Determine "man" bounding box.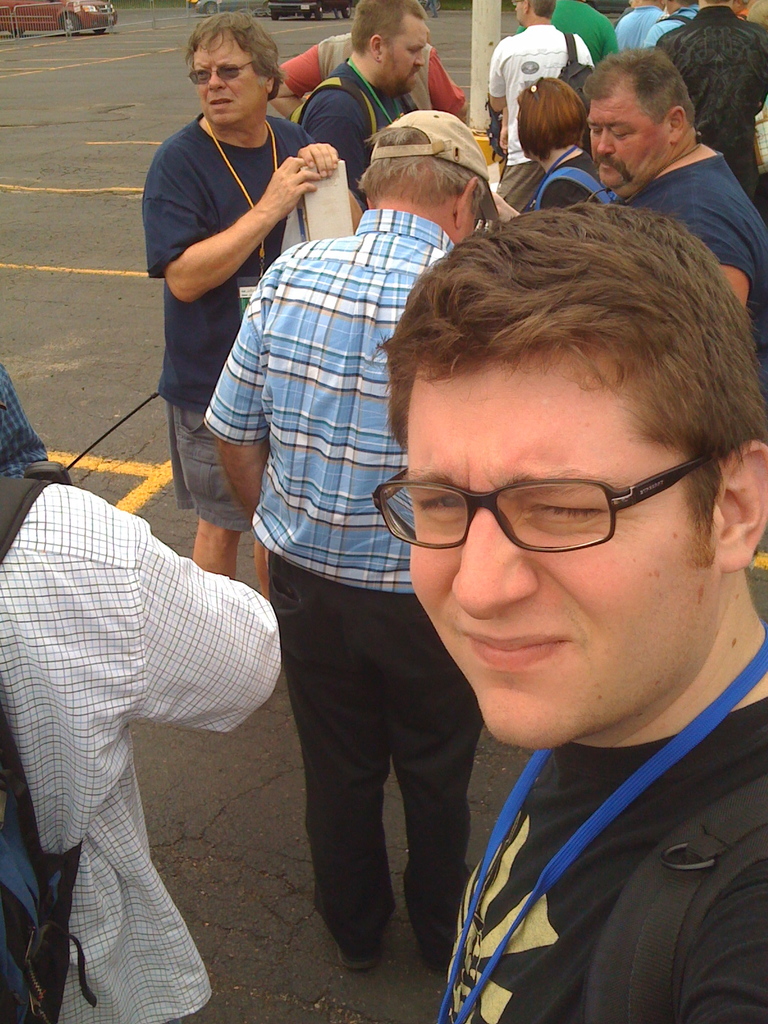
Determined: pyautogui.locateOnScreen(572, 45, 767, 376).
